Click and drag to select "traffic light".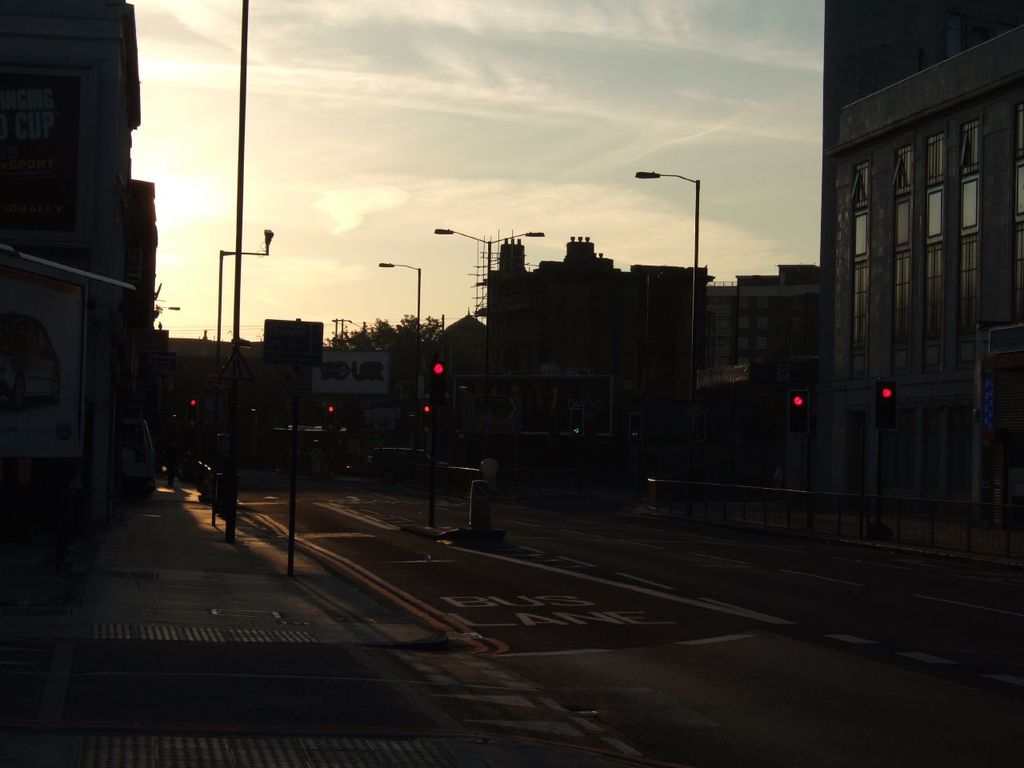
Selection: 324 402 338 426.
